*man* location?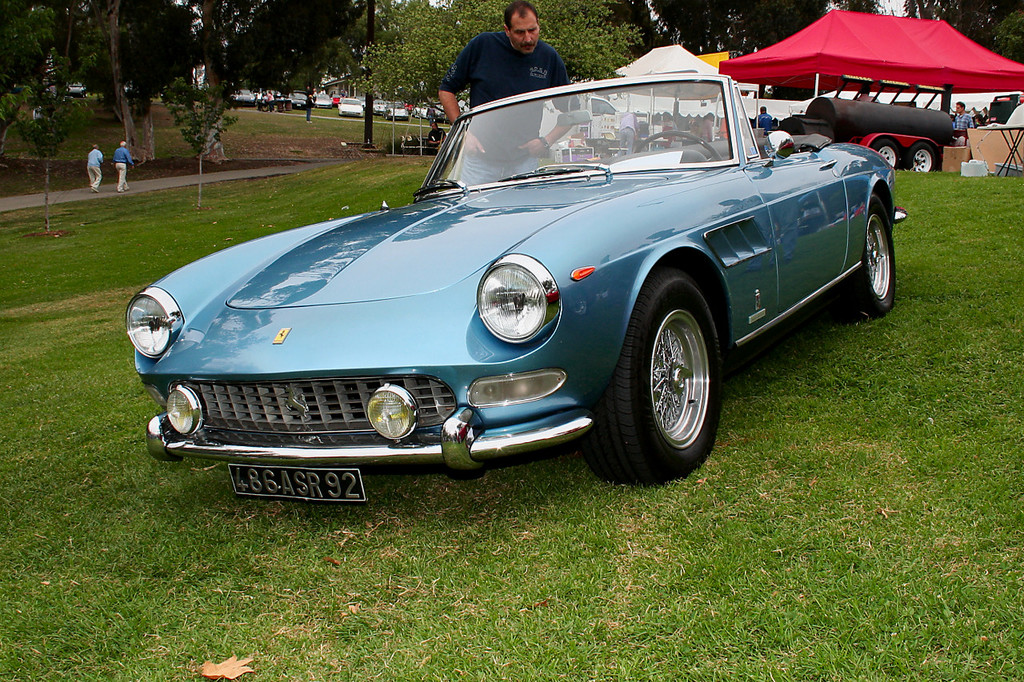
BBox(436, 0, 582, 191)
